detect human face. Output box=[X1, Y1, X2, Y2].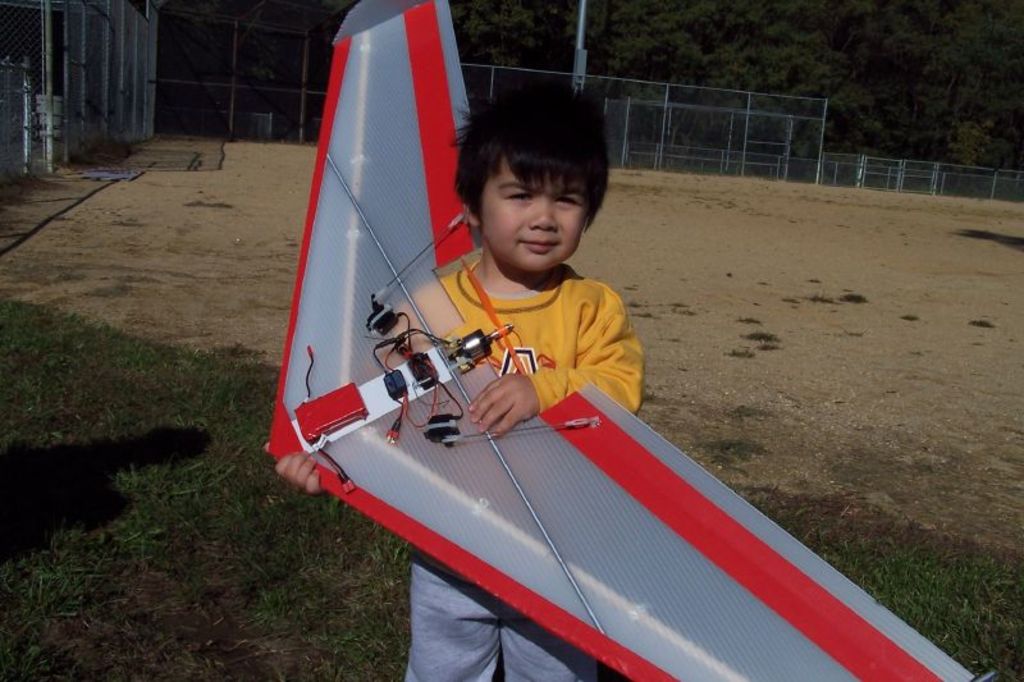
box=[474, 150, 598, 264].
